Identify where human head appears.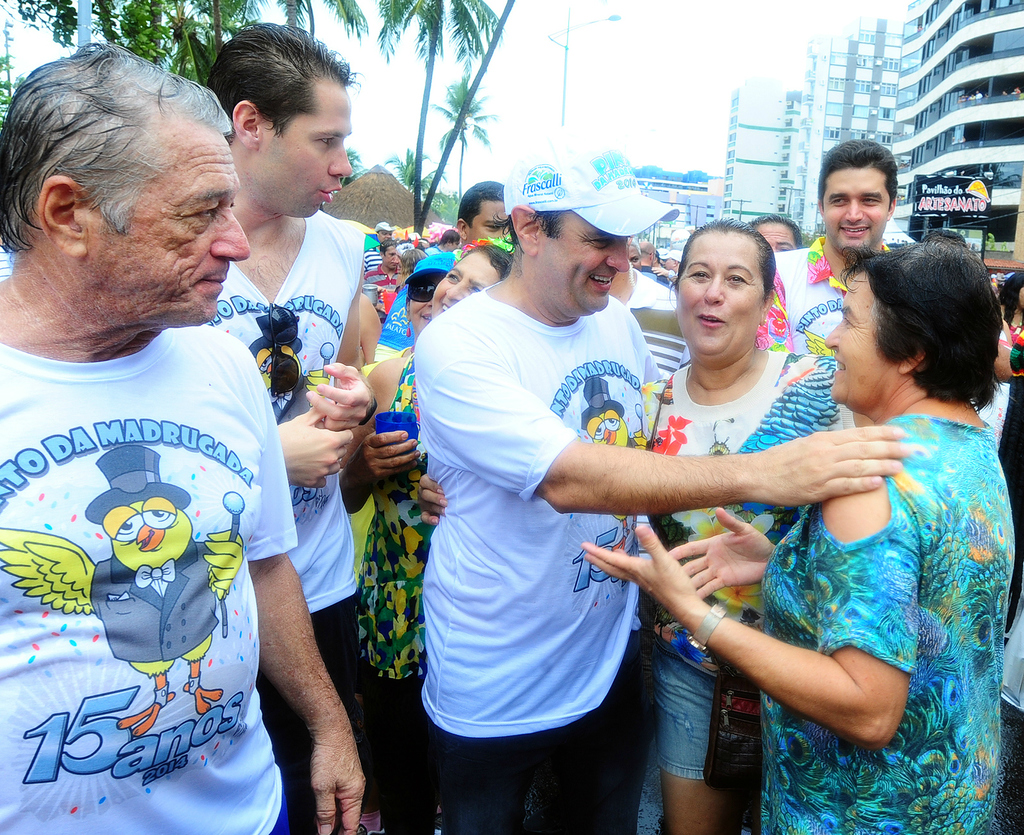
Appears at {"x1": 669, "y1": 217, "x2": 777, "y2": 371}.
